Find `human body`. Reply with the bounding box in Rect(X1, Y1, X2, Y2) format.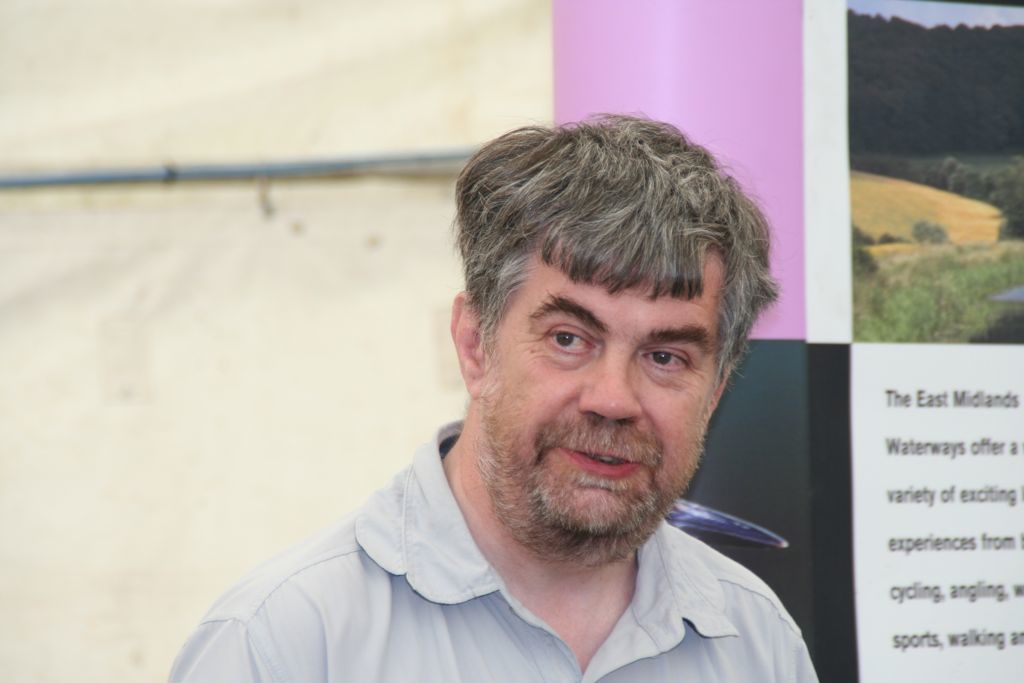
Rect(165, 126, 854, 669).
